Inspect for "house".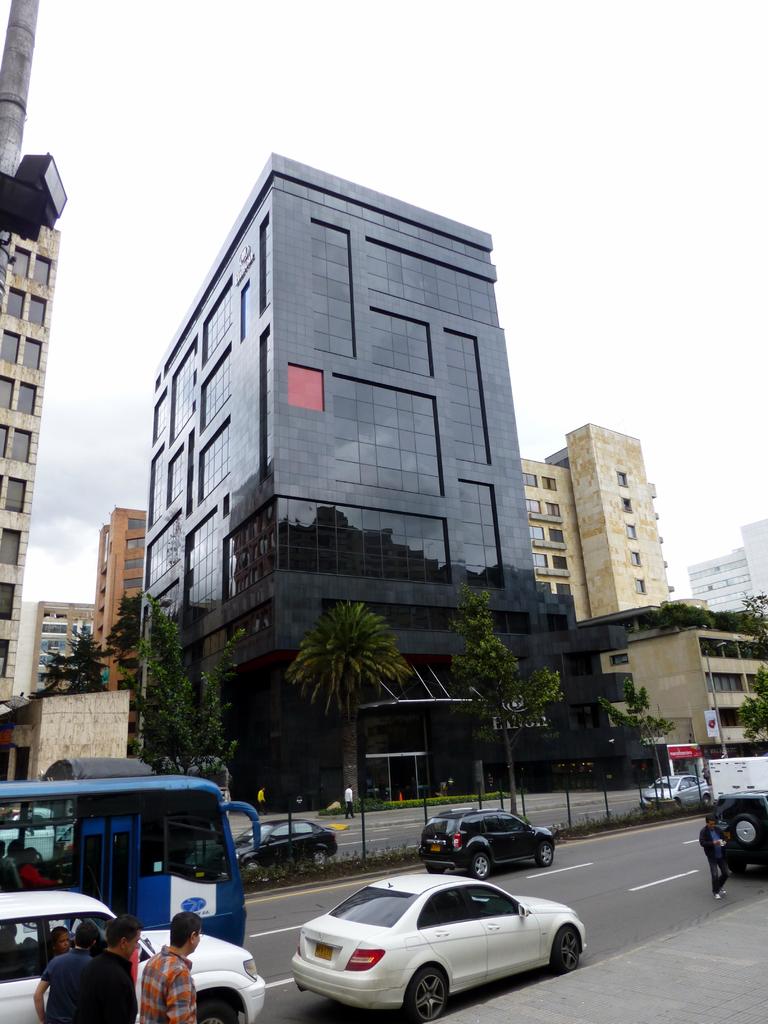
Inspection: bbox(0, 684, 131, 822).
